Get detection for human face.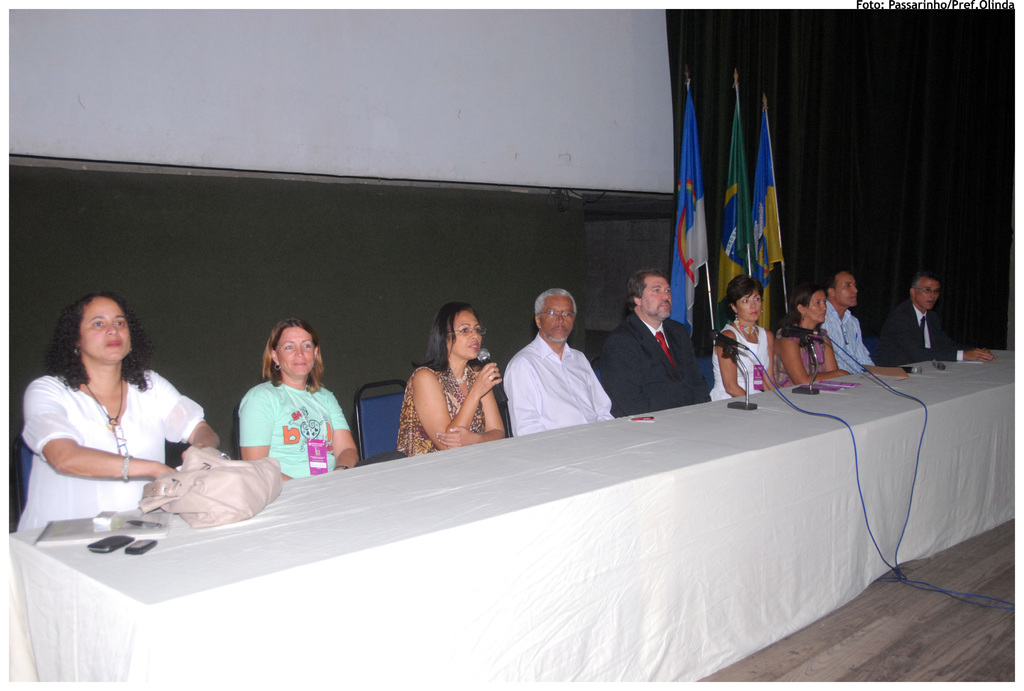
Detection: [left=454, top=314, right=483, bottom=359].
